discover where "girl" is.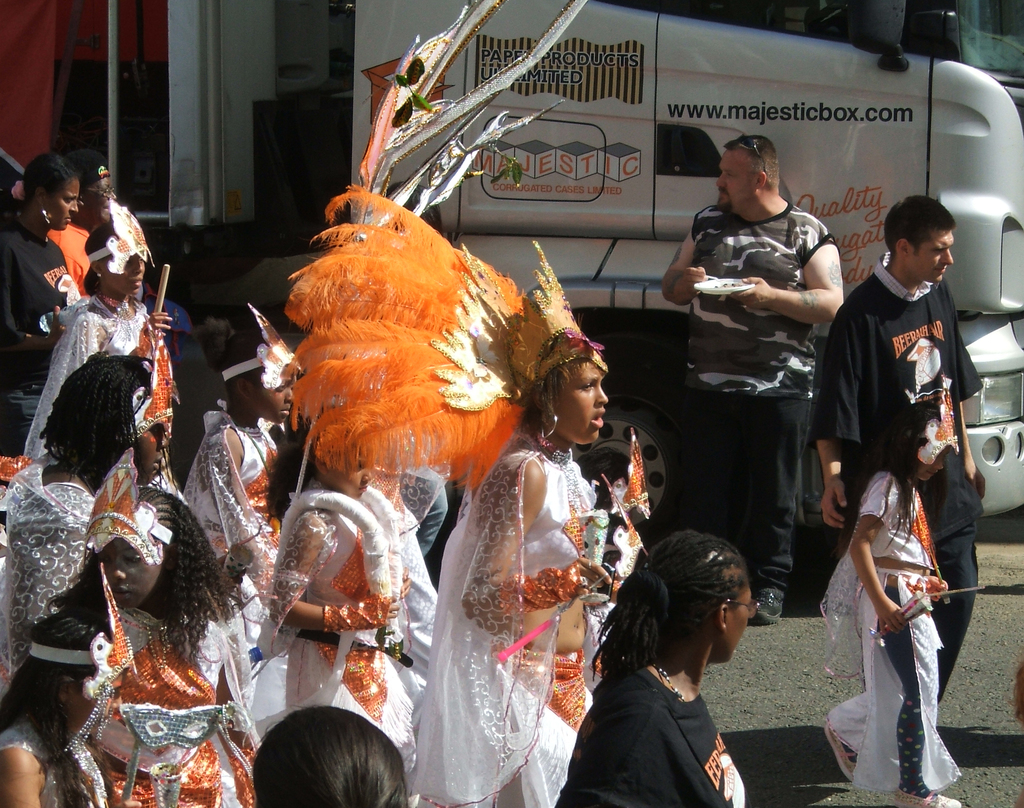
Discovered at box(22, 199, 181, 495).
